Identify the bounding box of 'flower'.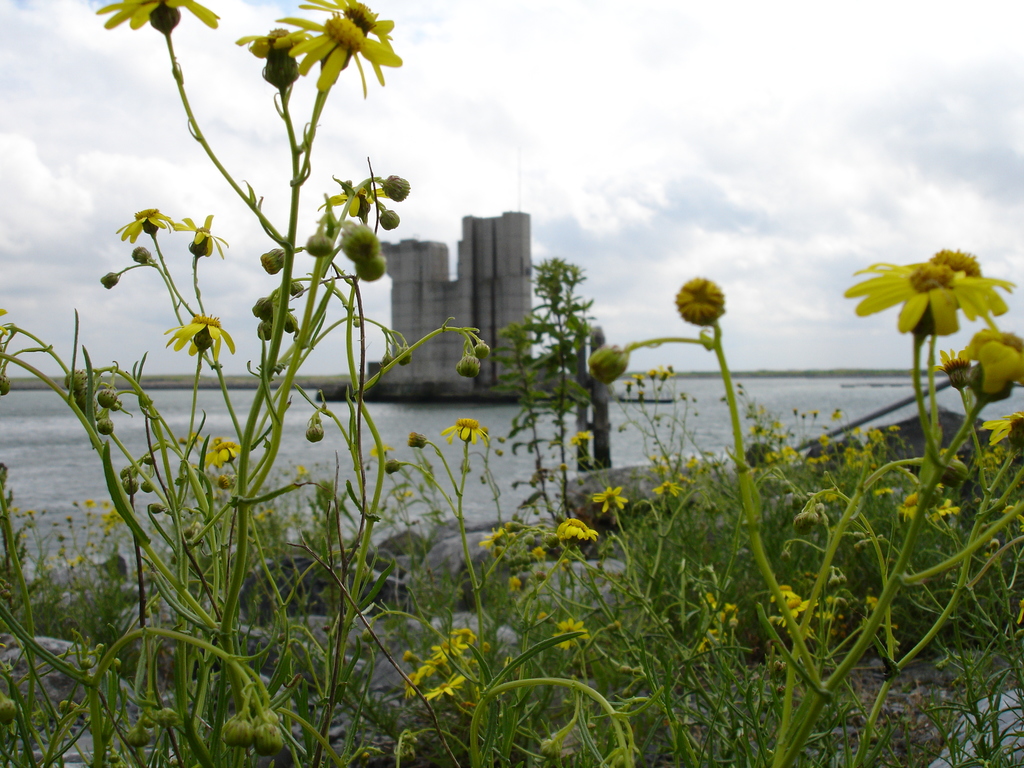
box(202, 438, 239, 471).
